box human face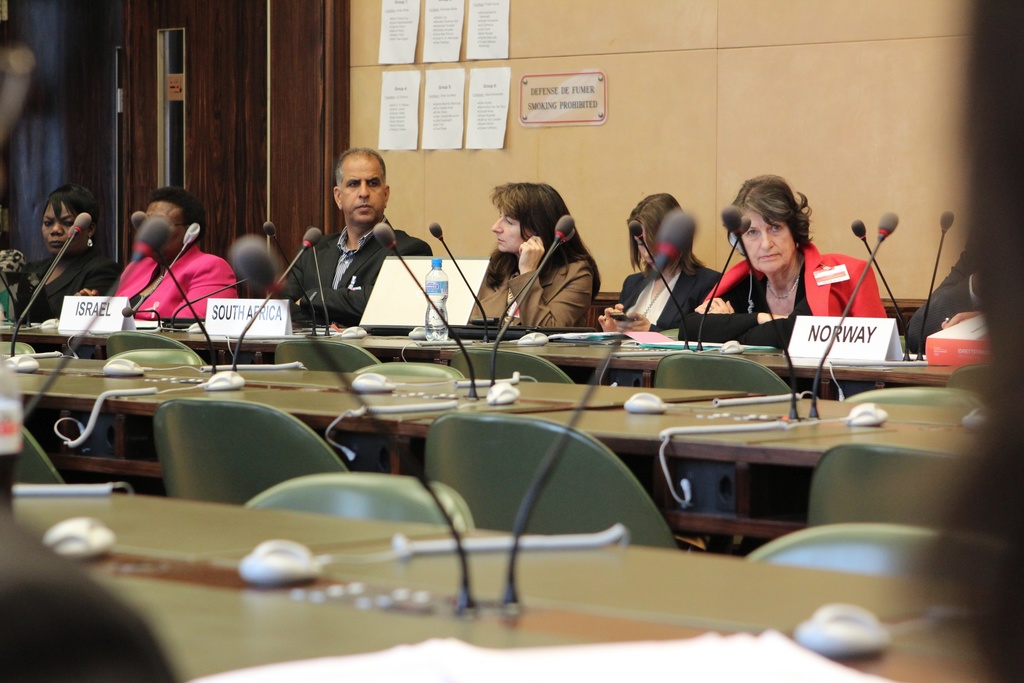
crop(737, 210, 795, 268)
